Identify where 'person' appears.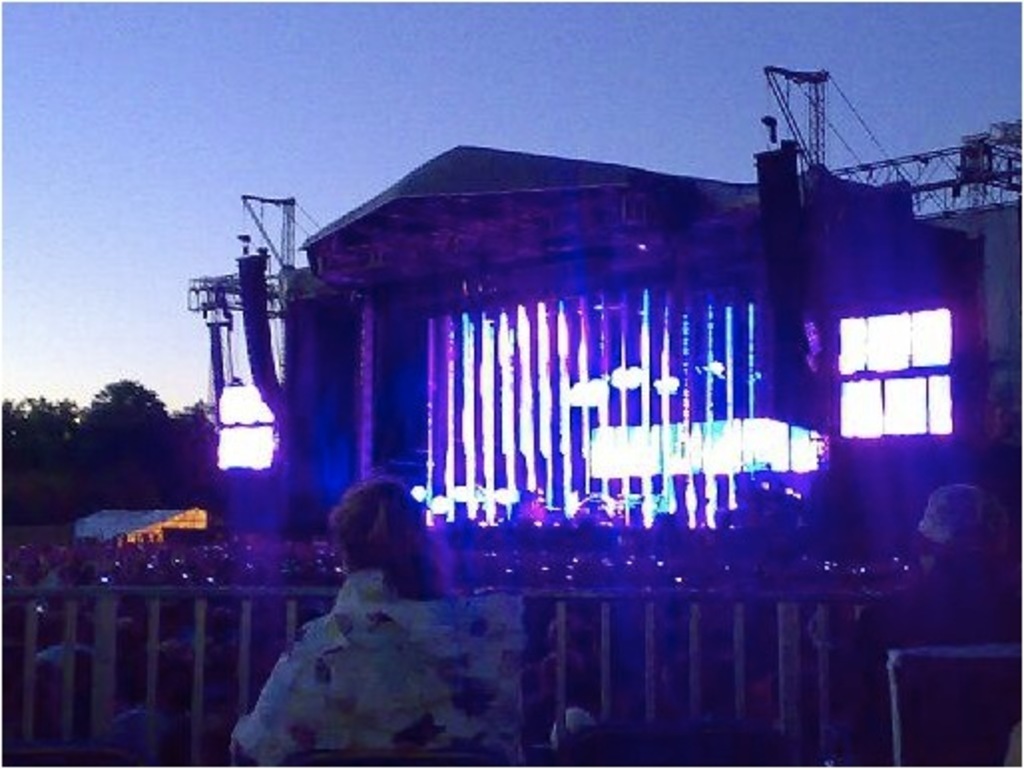
Appears at pyautogui.locateOnScreen(530, 486, 544, 518).
